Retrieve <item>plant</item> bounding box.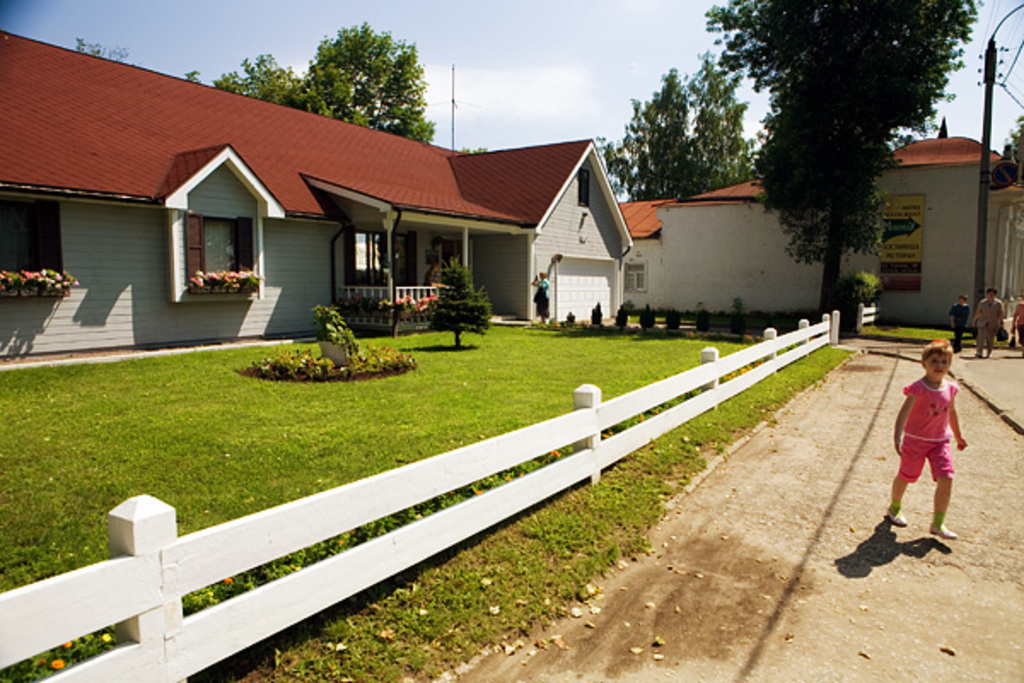
Bounding box: [312,302,364,362].
